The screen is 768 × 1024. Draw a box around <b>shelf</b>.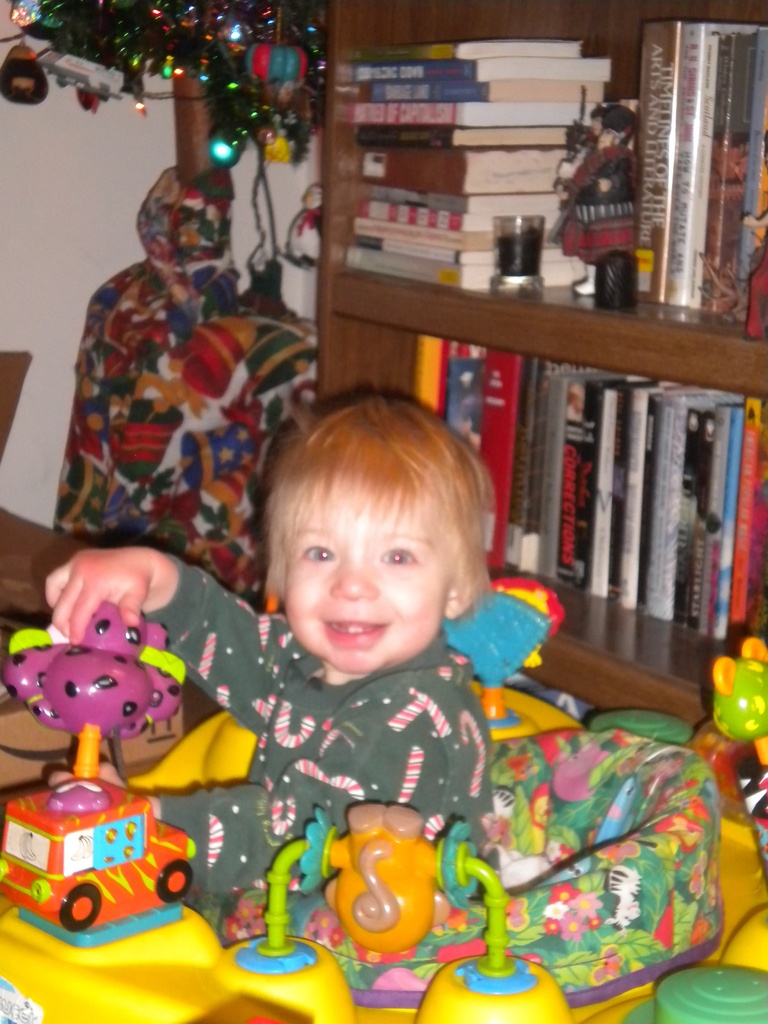
box(313, 0, 767, 391).
